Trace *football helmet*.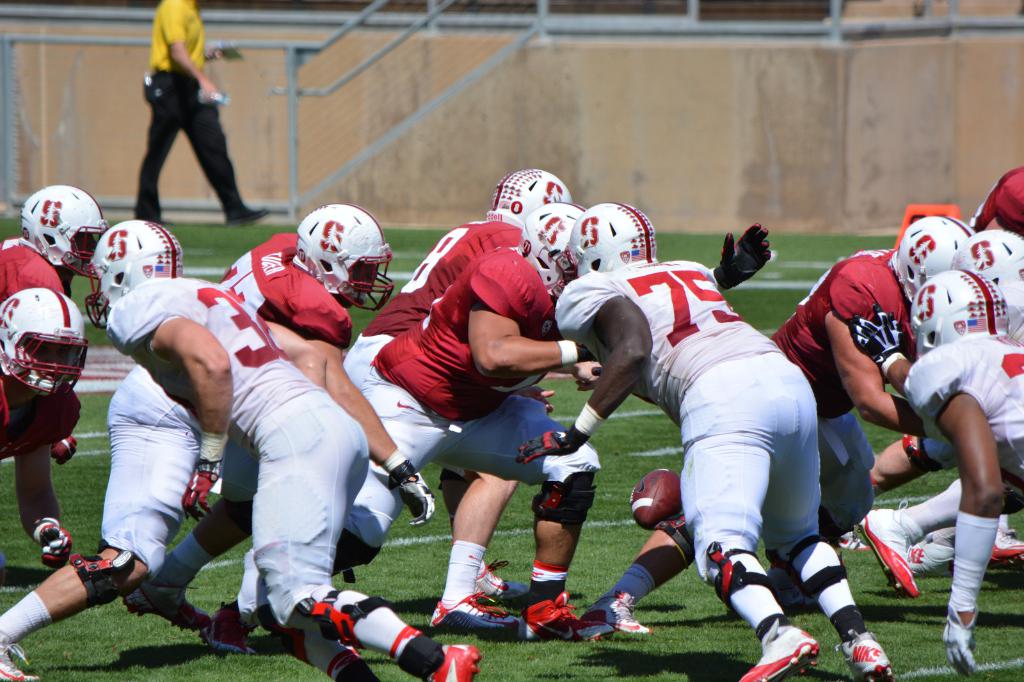
Traced to {"left": 294, "top": 207, "right": 399, "bottom": 315}.
